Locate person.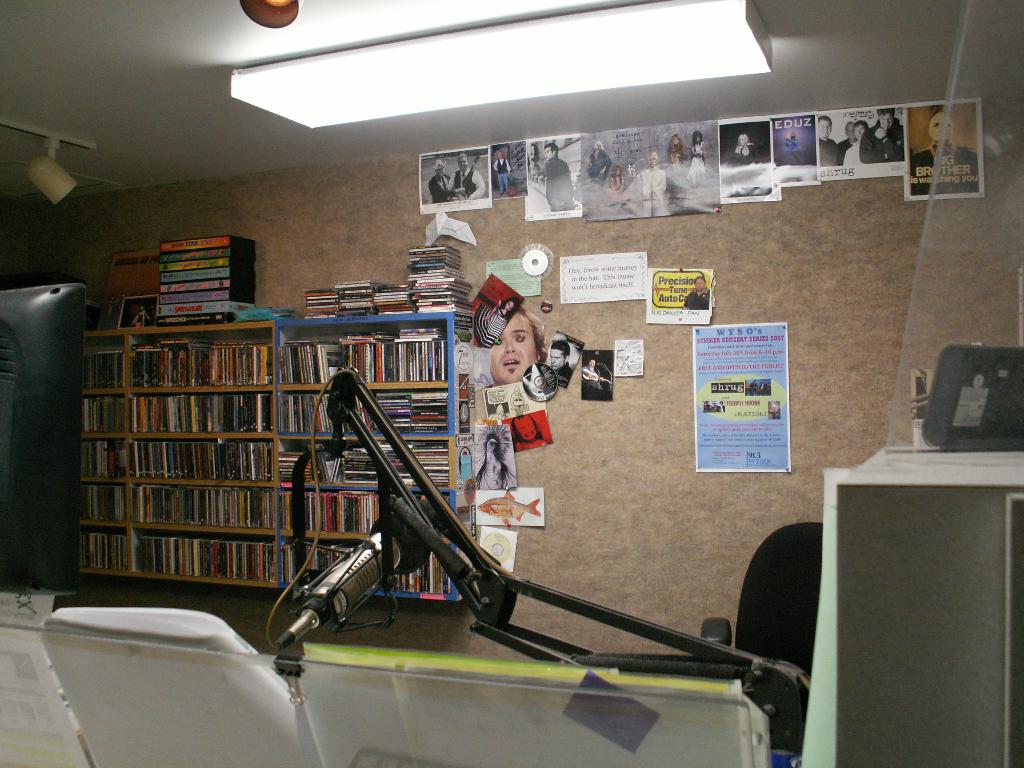
Bounding box: (487, 307, 544, 384).
